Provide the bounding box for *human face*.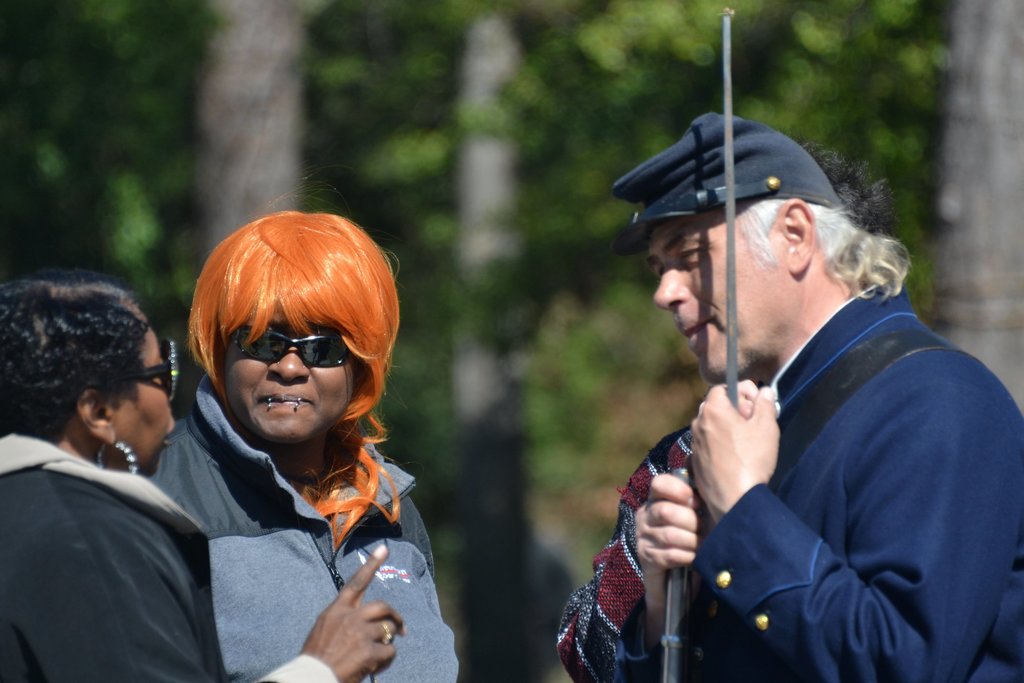
(107,321,172,477).
